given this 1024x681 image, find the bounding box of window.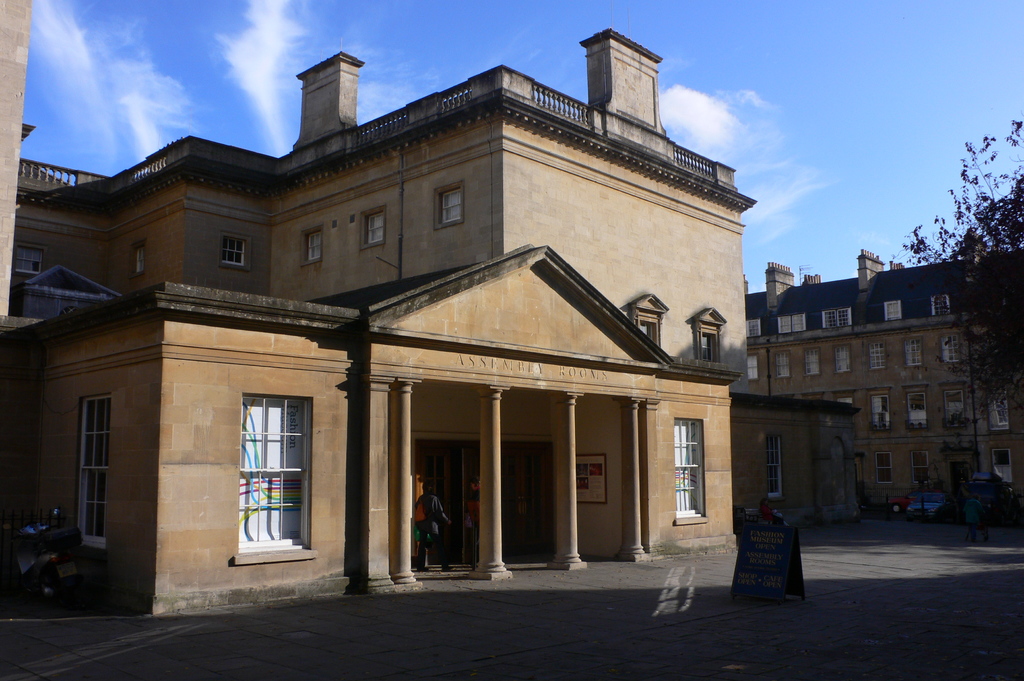
rect(83, 396, 107, 558).
